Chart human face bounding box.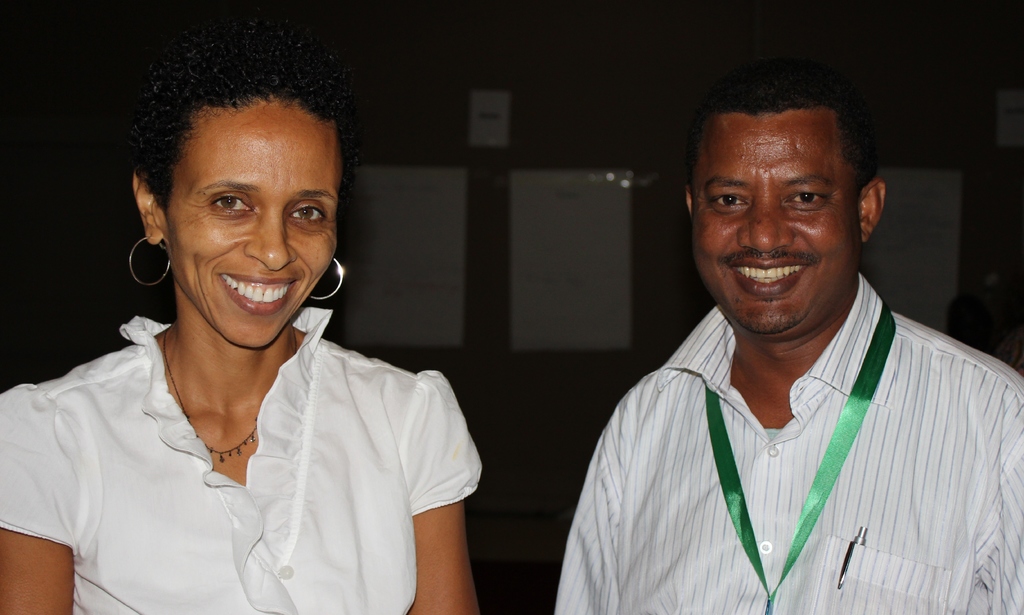
Charted: bbox(164, 110, 337, 348).
